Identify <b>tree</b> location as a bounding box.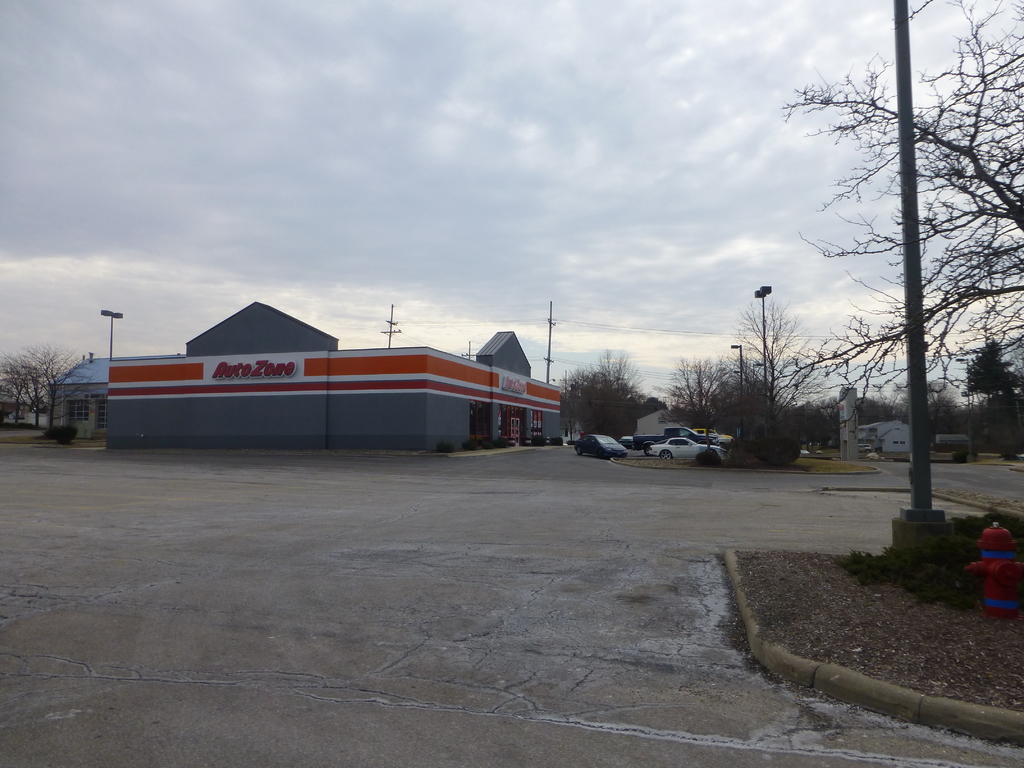
bbox=(0, 341, 72, 436).
